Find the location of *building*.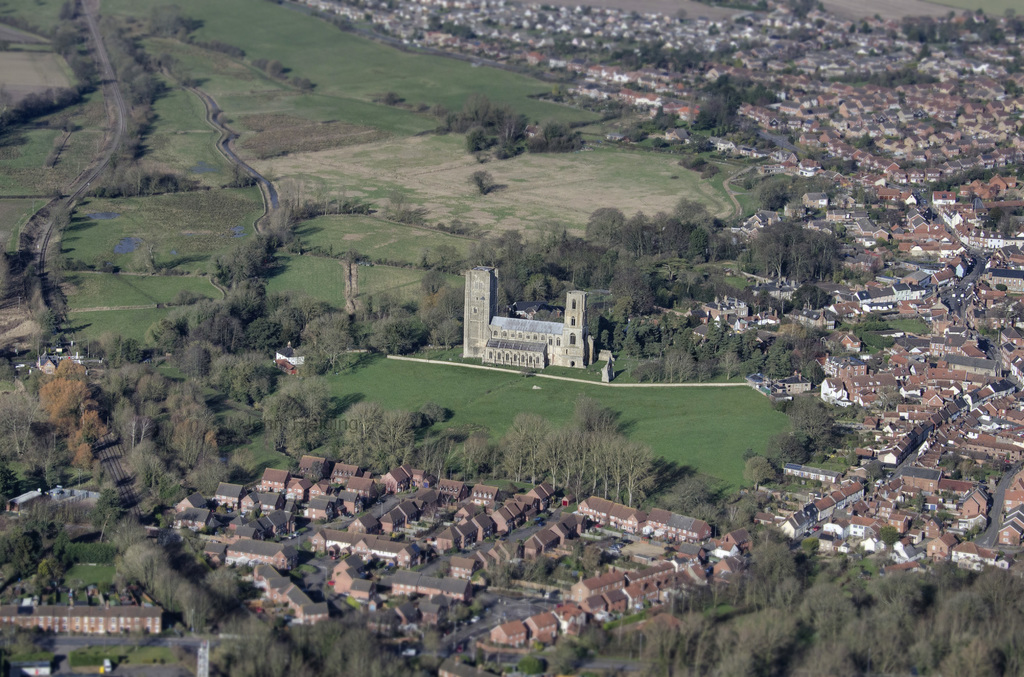
Location: locate(0, 587, 158, 633).
